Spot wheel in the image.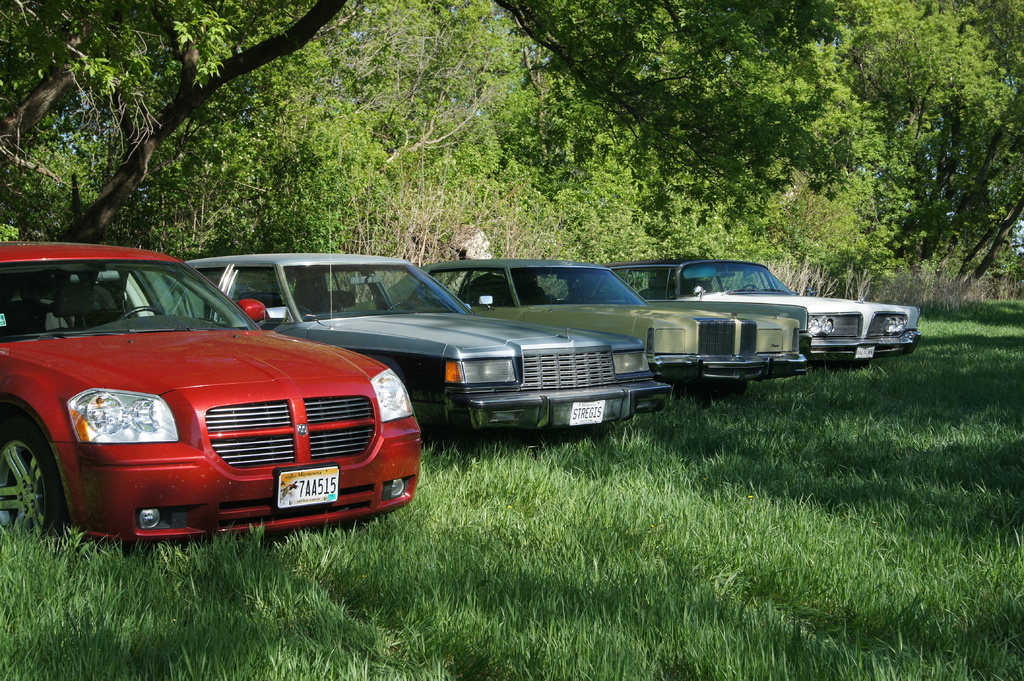
wheel found at crop(731, 382, 748, 396).
